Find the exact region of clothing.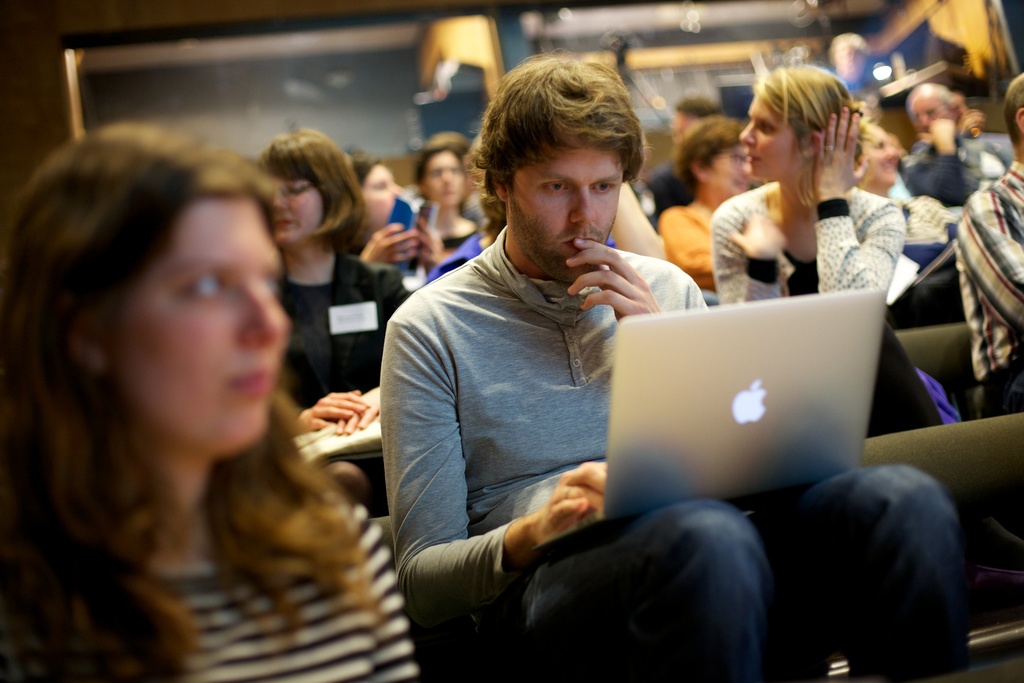
Exact region: <bbox>901, 120, 1016, 203</bbox>.
